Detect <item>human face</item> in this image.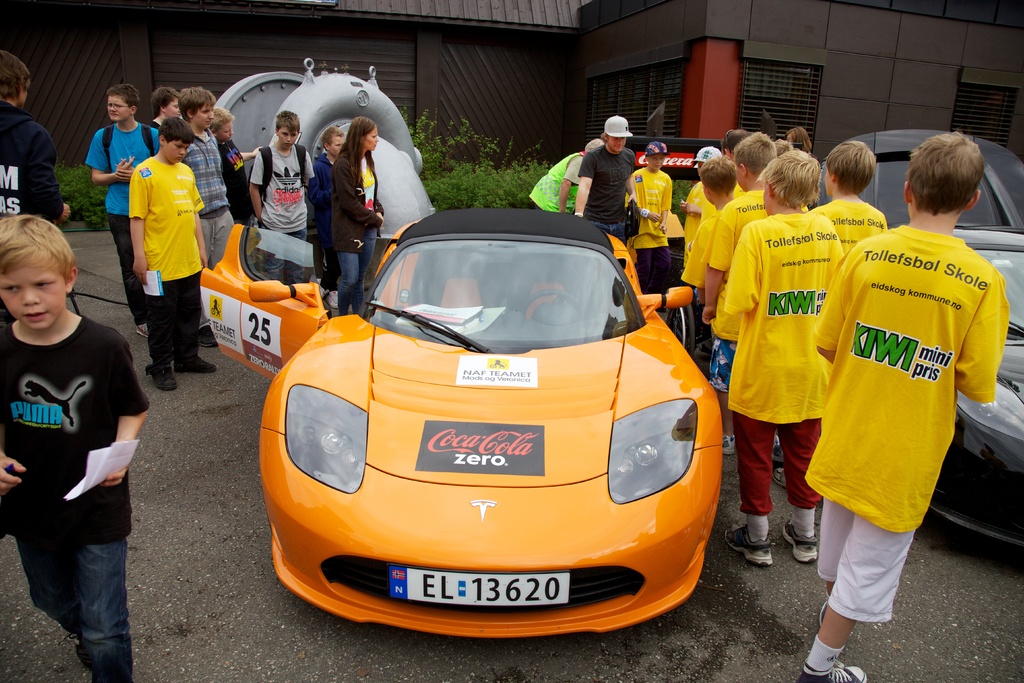
Detection: {"left": 167, "top": 140, "right": 189, "bottom": 168}.
